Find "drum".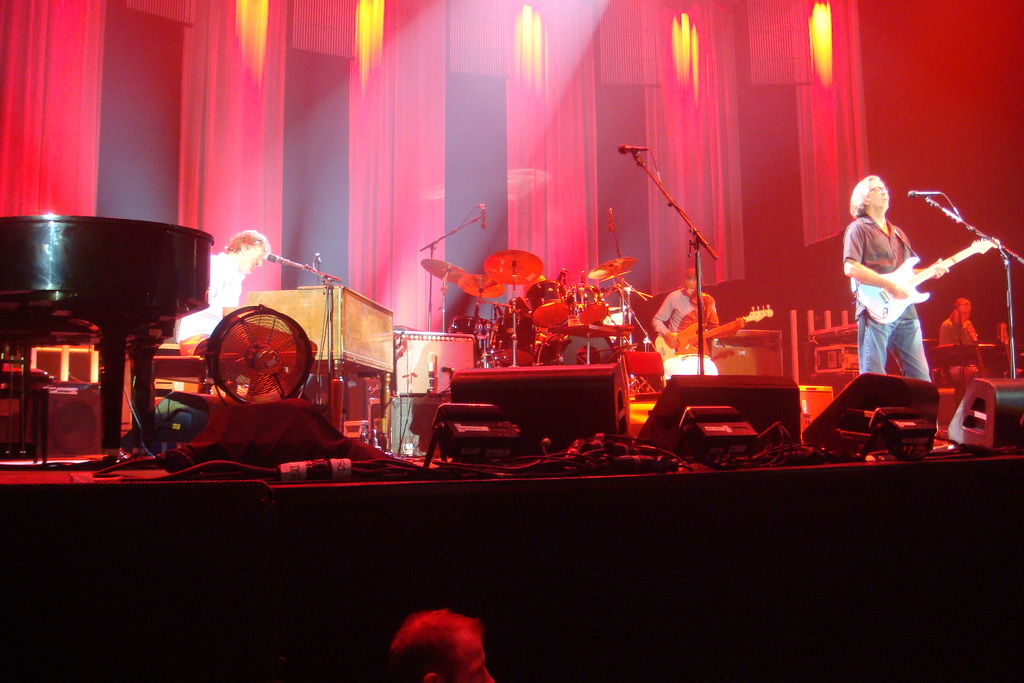
bbox=(447, 314, 500, 360).
